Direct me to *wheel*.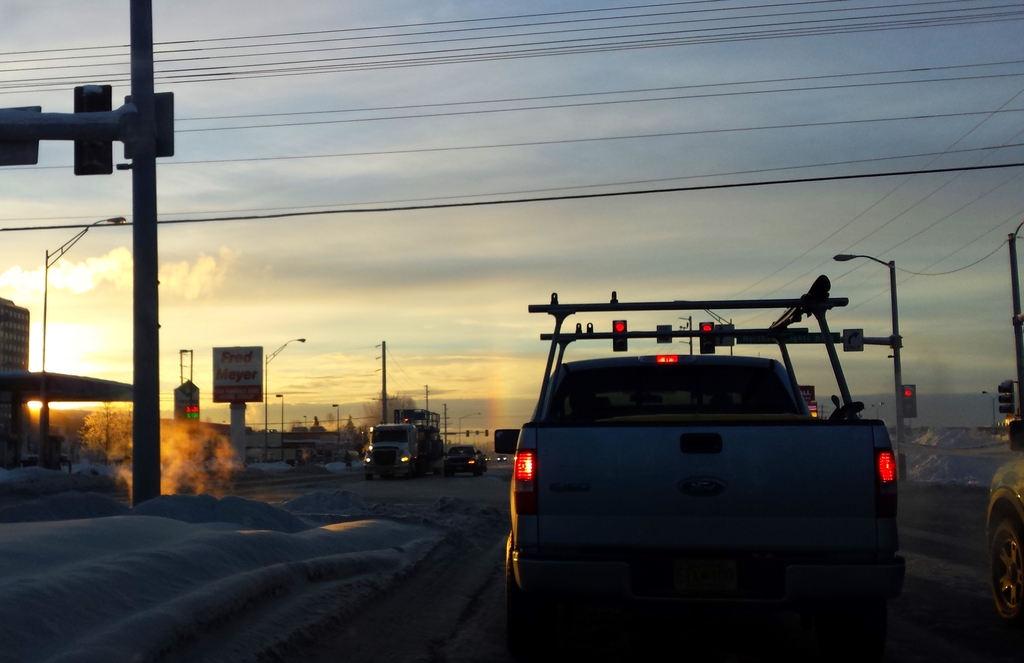
Direction: x1=991, y1=532, x2=1023, y2=612.
